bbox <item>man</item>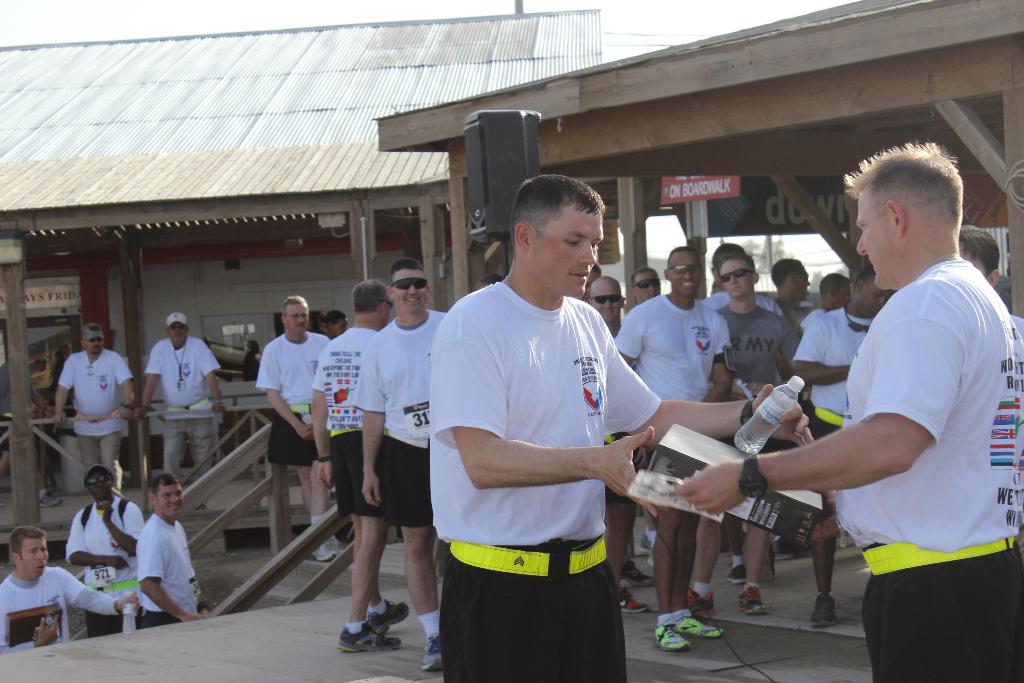
<box>958,224,1023,340</box>
